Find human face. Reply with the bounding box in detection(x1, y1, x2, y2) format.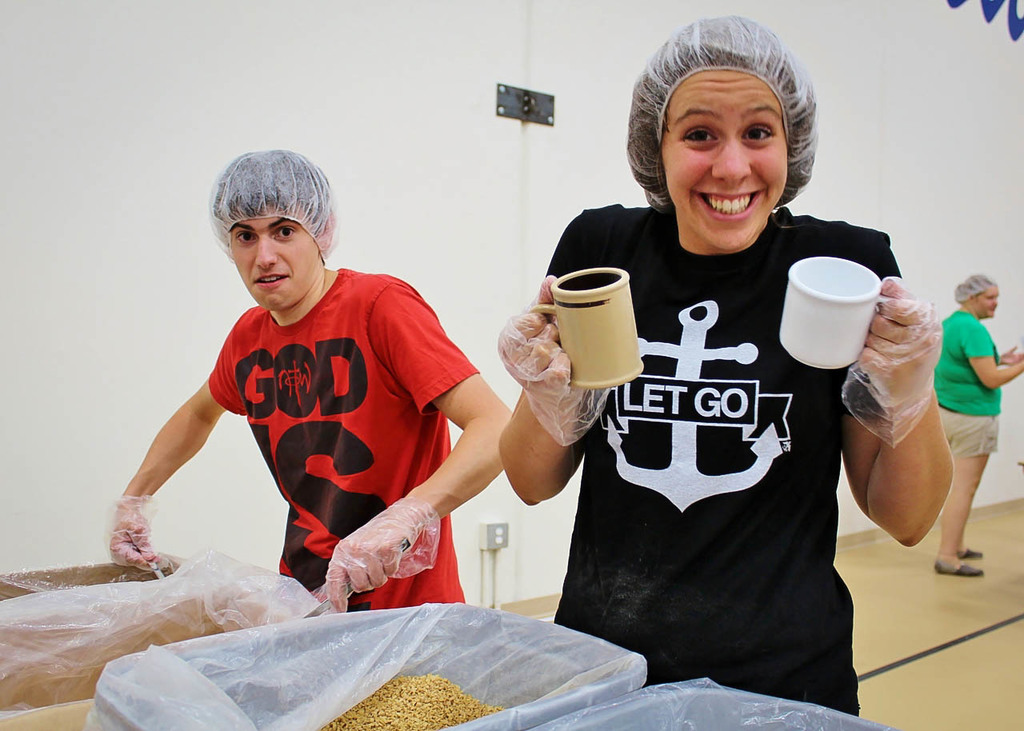
detection(228, 212, 321, 310).
